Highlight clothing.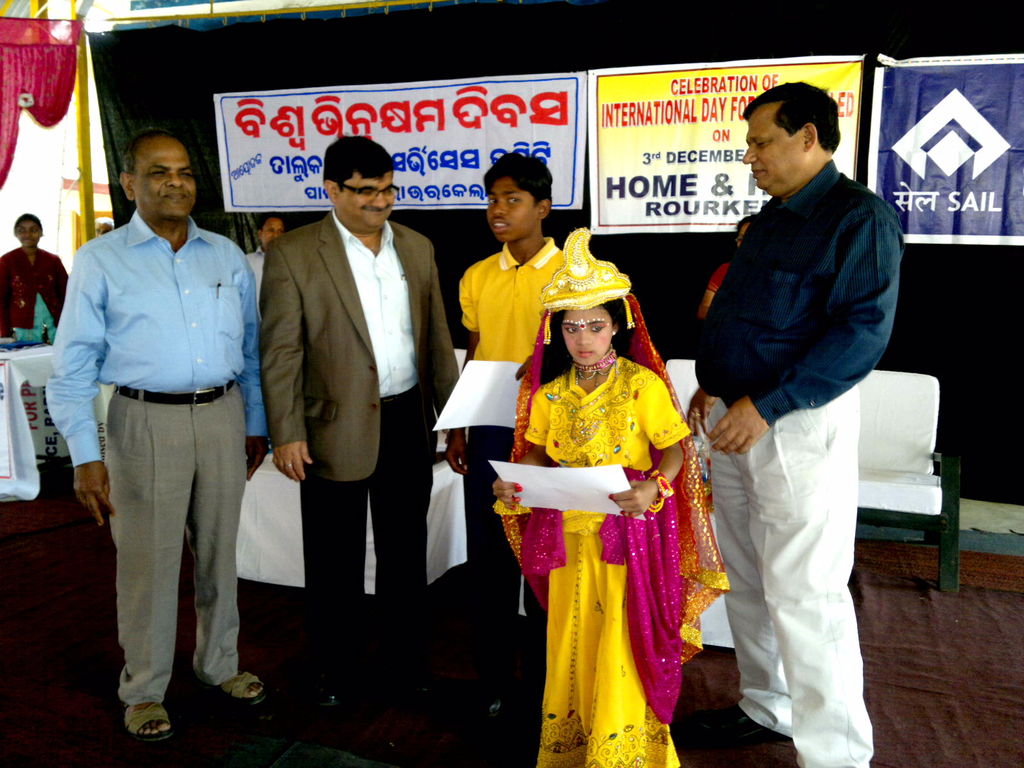
Highlighted region: pyautogui.locateOnScreen(0, 240, 75, 342).
